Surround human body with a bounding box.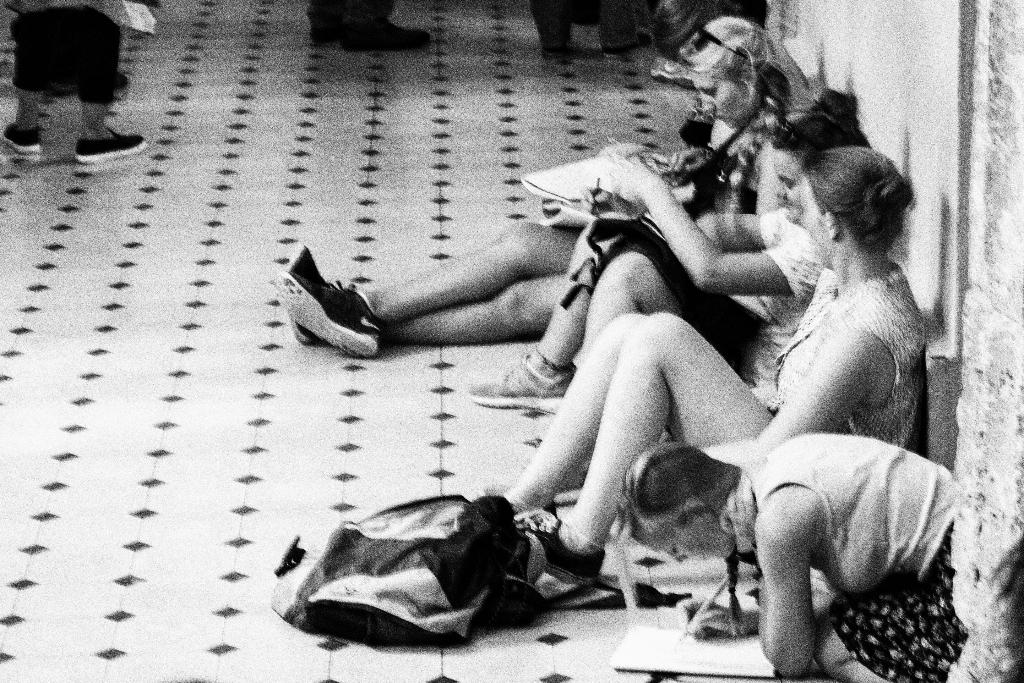
x1=270 y1=15 x2=817 y2=358.
